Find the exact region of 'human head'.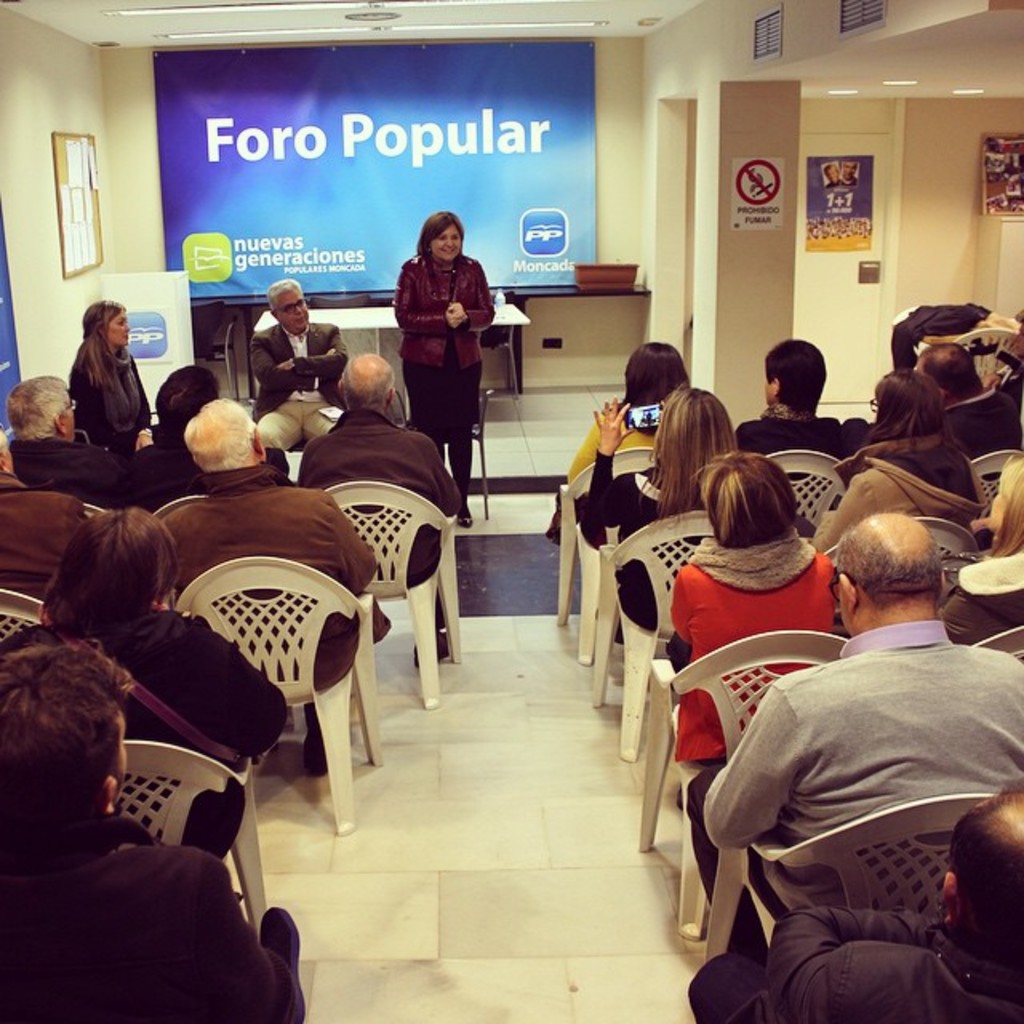
Exact region: (x1=83, y1=301, x2=136, y2=352).
